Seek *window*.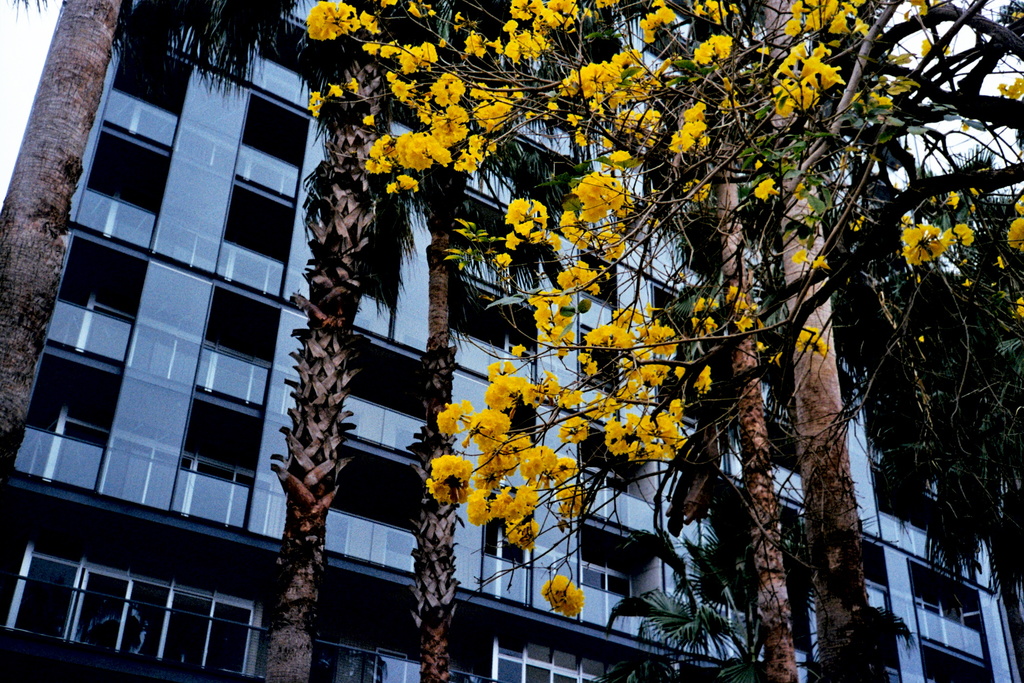
<bbox>348, 330, 432, 424</bbox>.
